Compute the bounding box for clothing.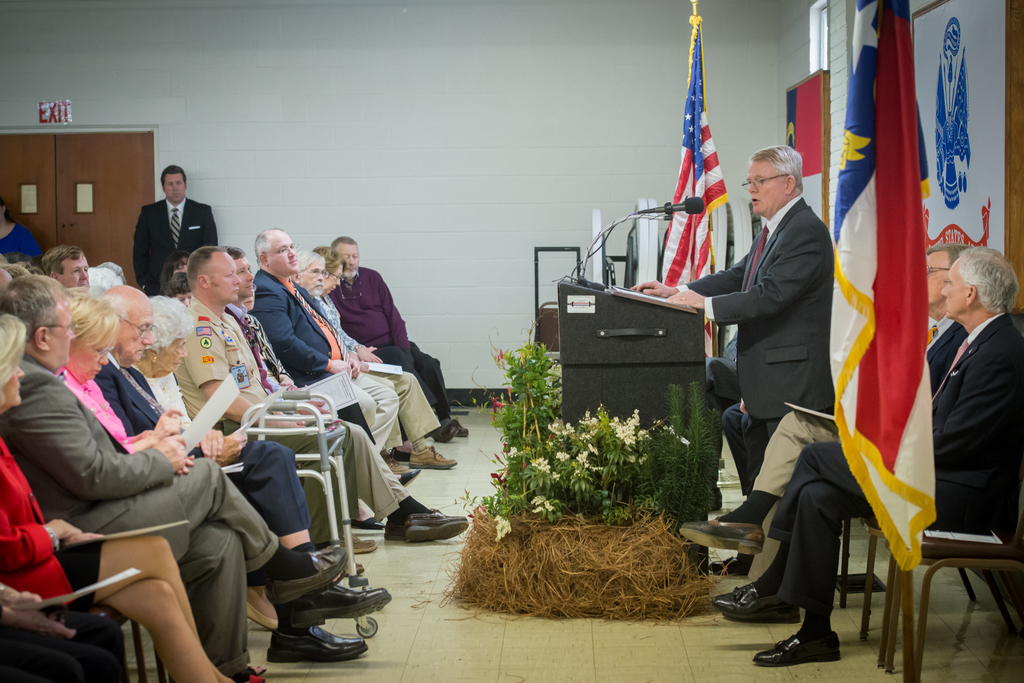
703:339:738:444.
